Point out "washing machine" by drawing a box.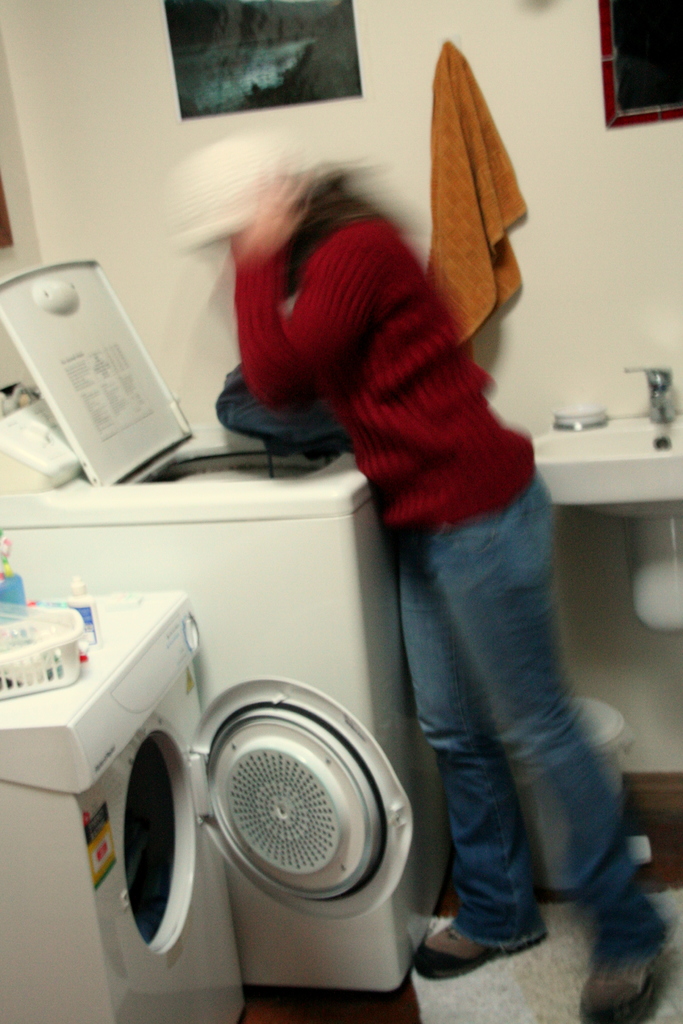
rect(0, 579, 254, 1023).
